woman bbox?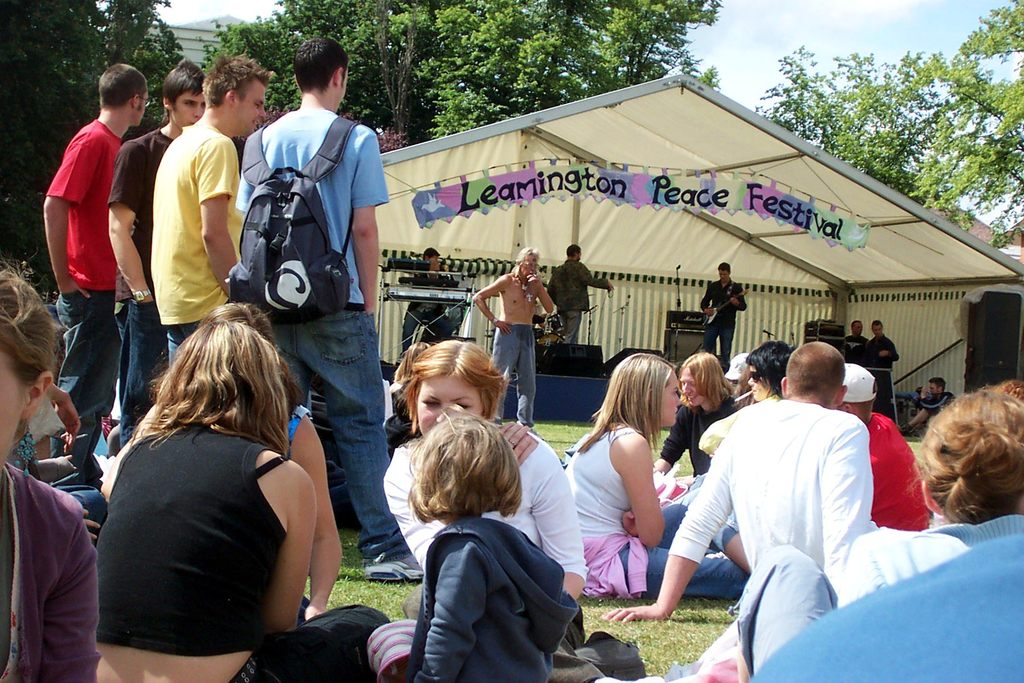
<region>383, 339, 438, 461</region>
